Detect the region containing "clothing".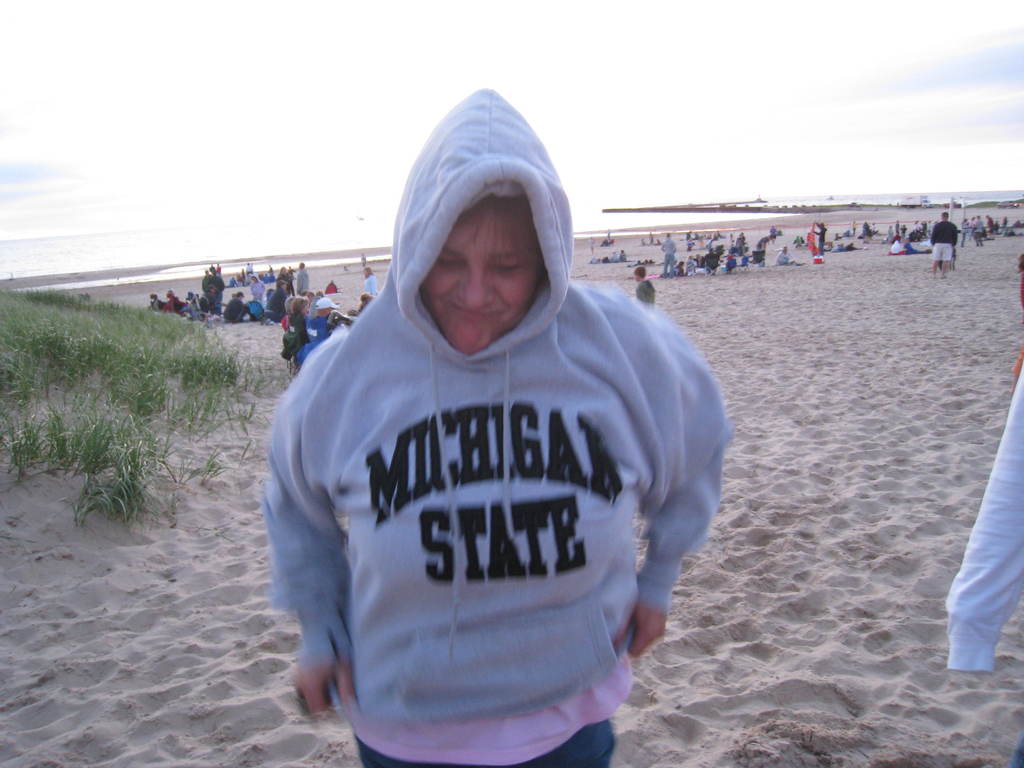
{"x1": 944, "y1": 357, "x2": 1023, "y2": 767}.
